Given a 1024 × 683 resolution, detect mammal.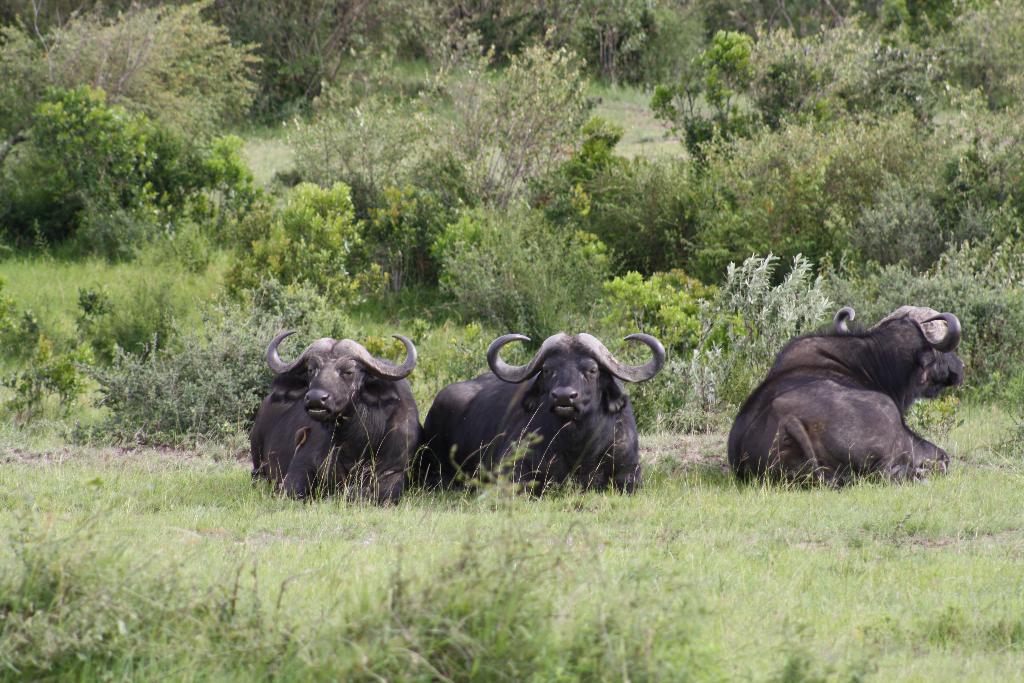
(left=415, top=331, right=669, bottom=498).
